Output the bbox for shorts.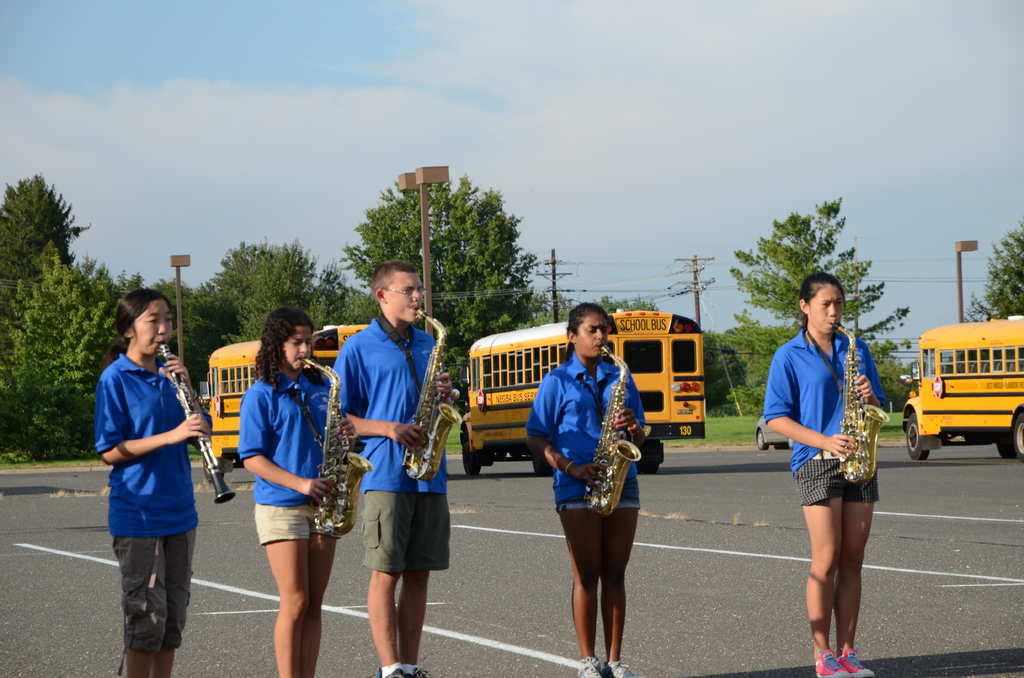
select_region(556, 496, 641, 513).
